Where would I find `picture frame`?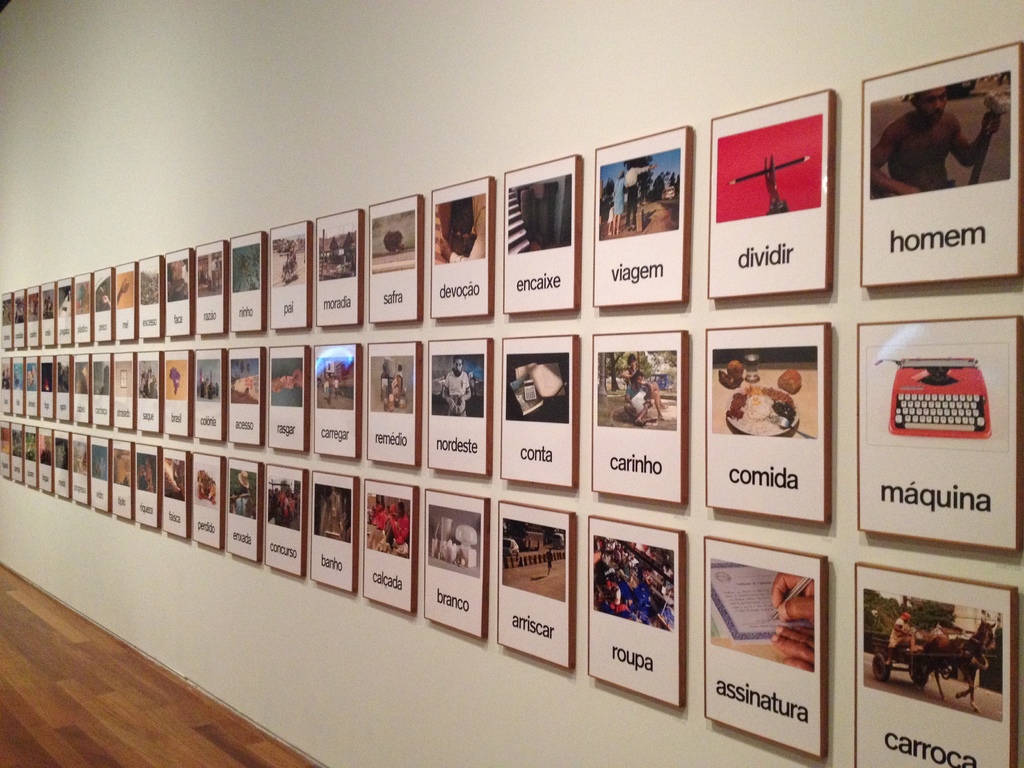
At <bbox>69, 269, 94, 344</bbox>.
